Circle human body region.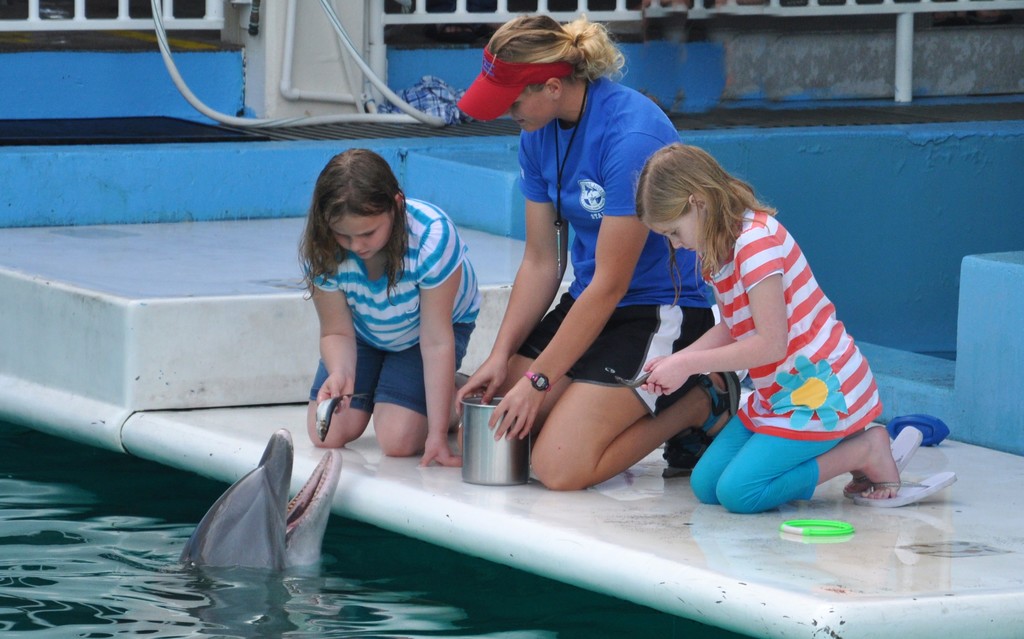
Region: <bbox>301, 197, 467, 456</bbox>.
